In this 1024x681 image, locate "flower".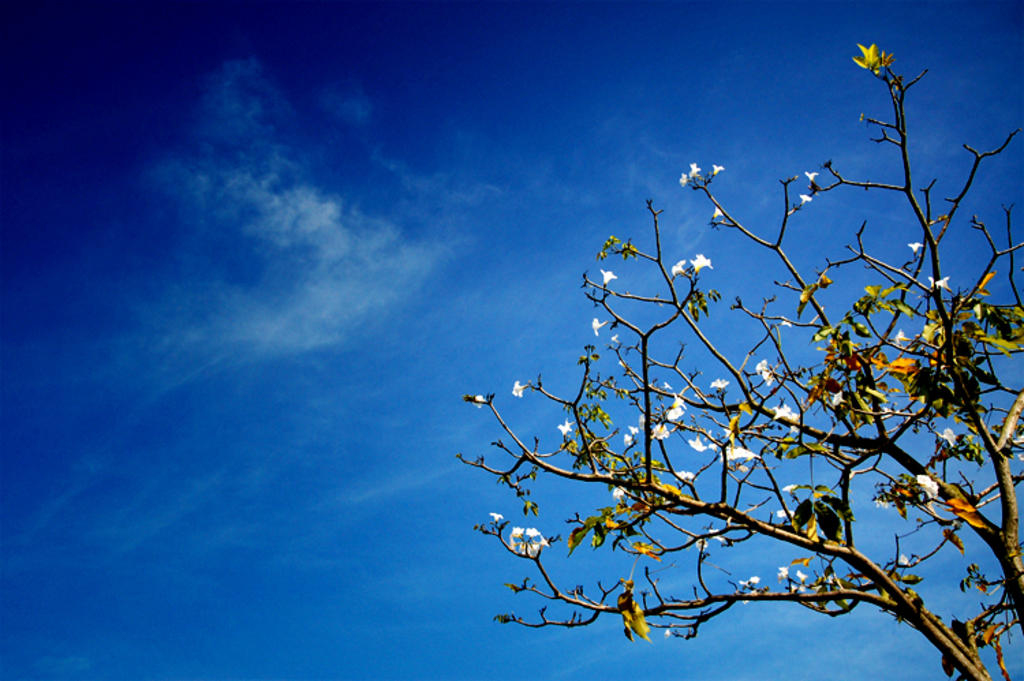
Bounding box: <region>666, 409, 676, 423</region>.
